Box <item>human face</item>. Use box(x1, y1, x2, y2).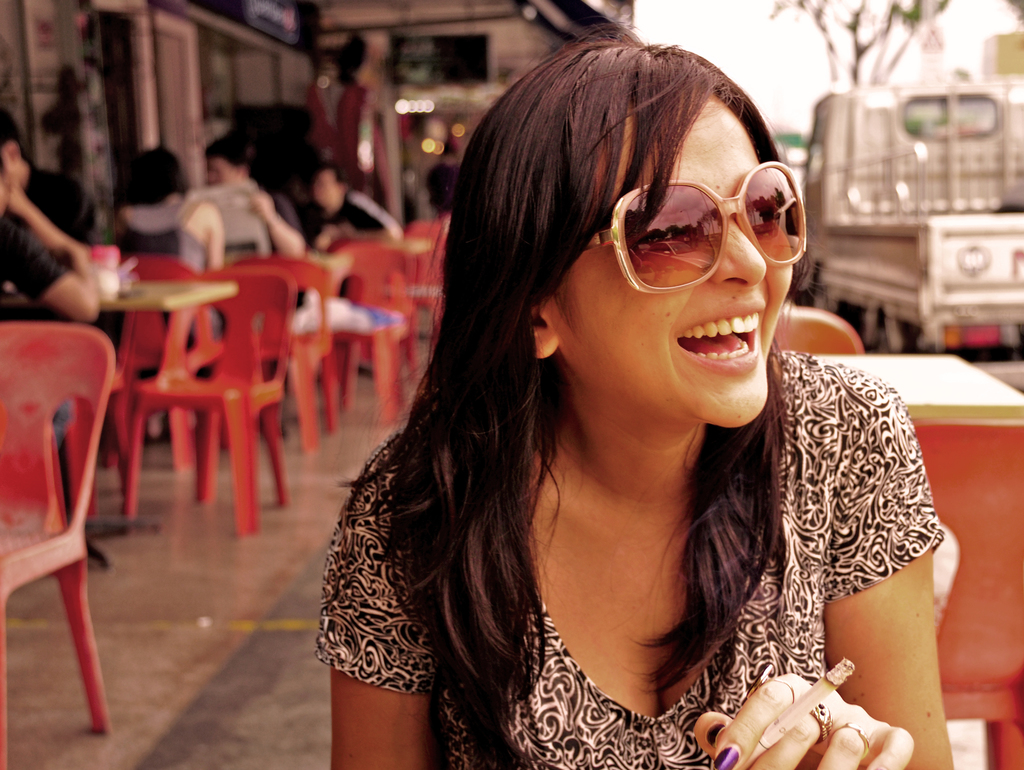
box(311, 169, 340, 205).
